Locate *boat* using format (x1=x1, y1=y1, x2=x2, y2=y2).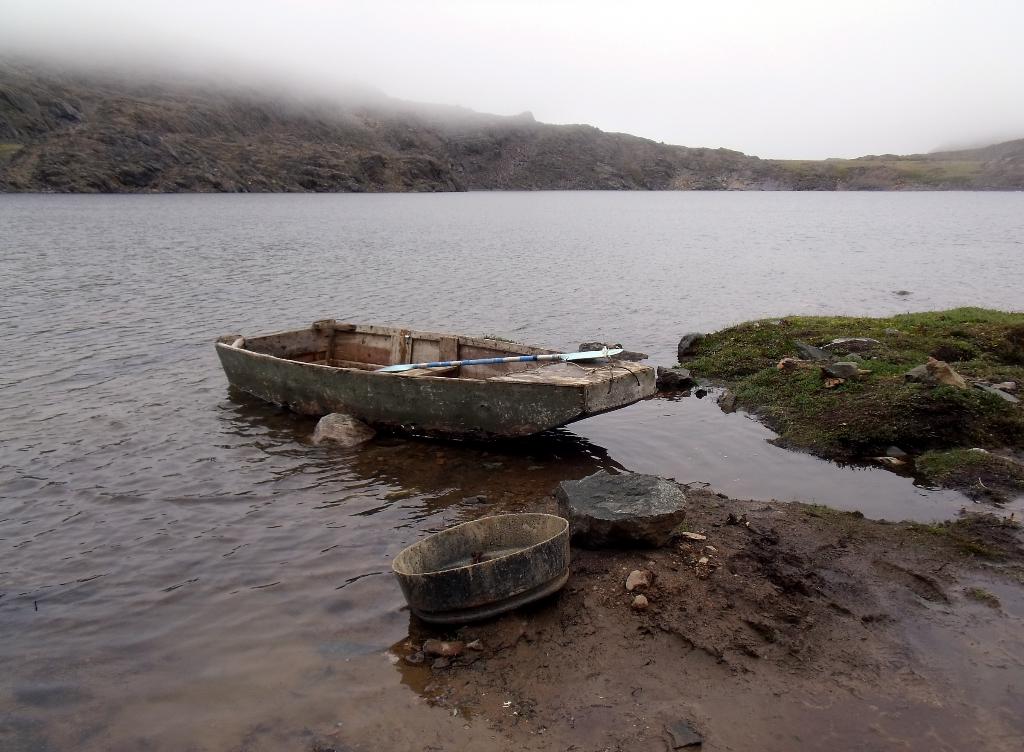
(x1=244, y1=300, x2=672, y2=429).
